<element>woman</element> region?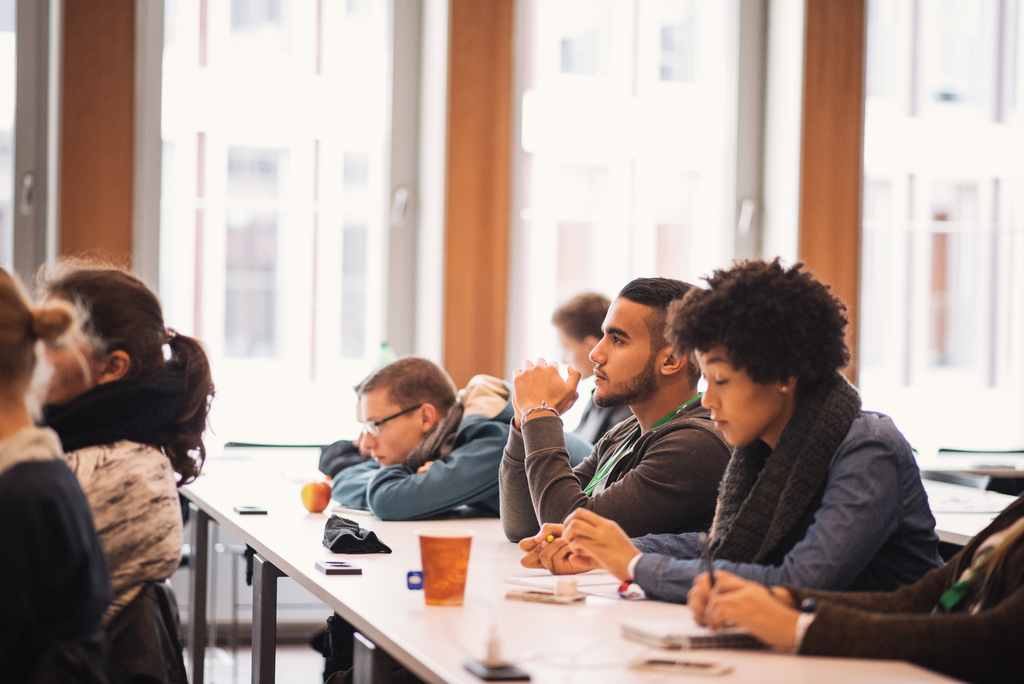
detection(22, 243, 216, 683)
